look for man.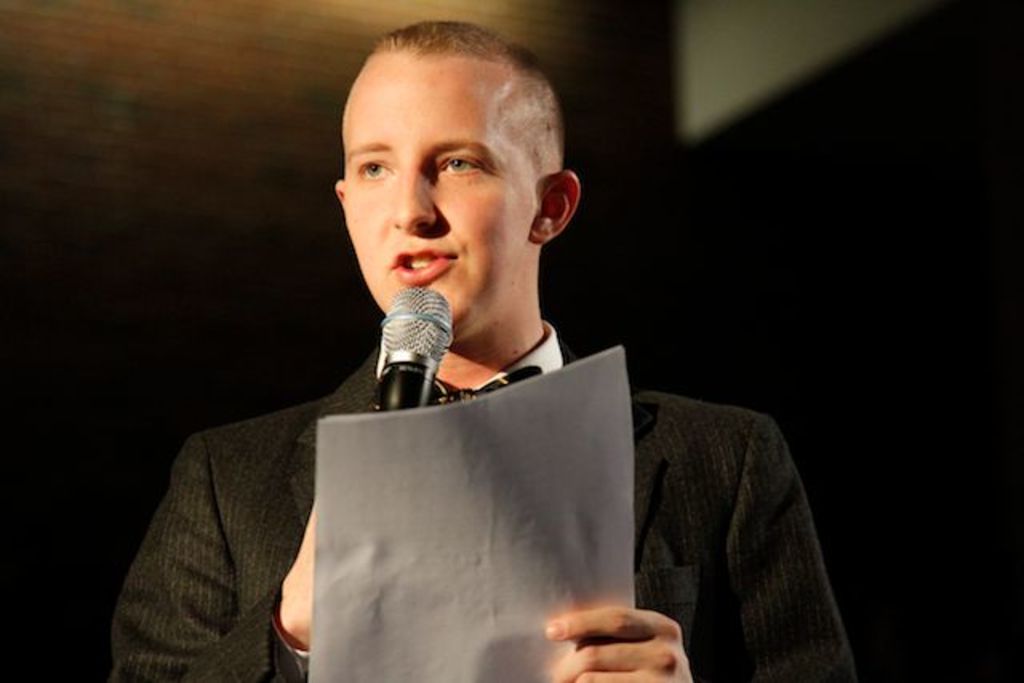
Found: pyautogui.locateOnScreen(141, 72, 821, 682).
